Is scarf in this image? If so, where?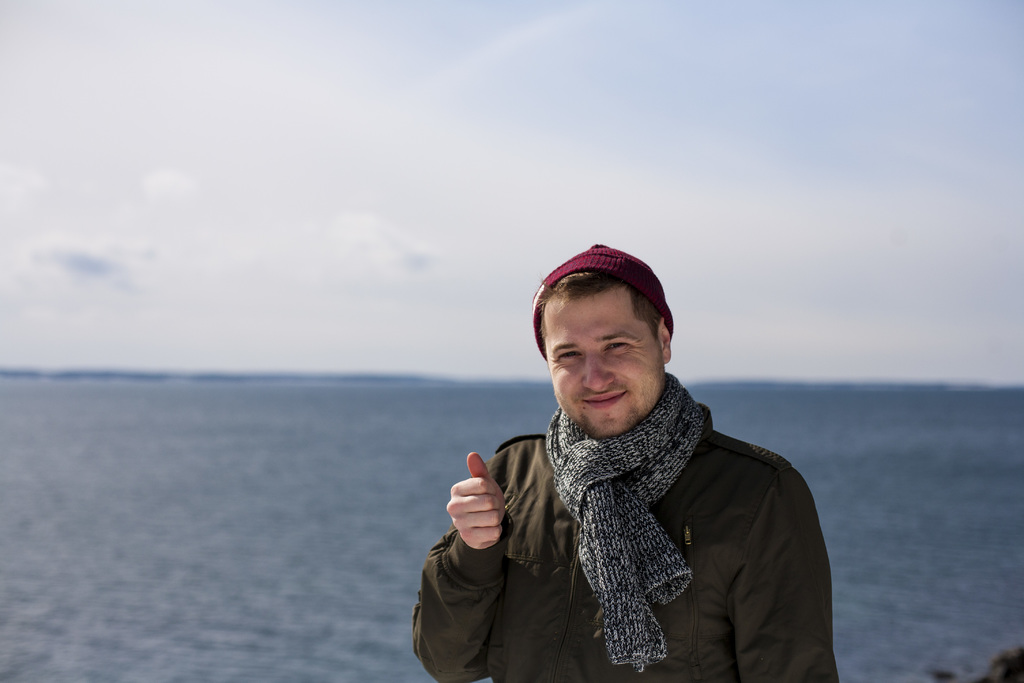
Yes, at (x1=543, y1=368, x2=717, y2=670).
